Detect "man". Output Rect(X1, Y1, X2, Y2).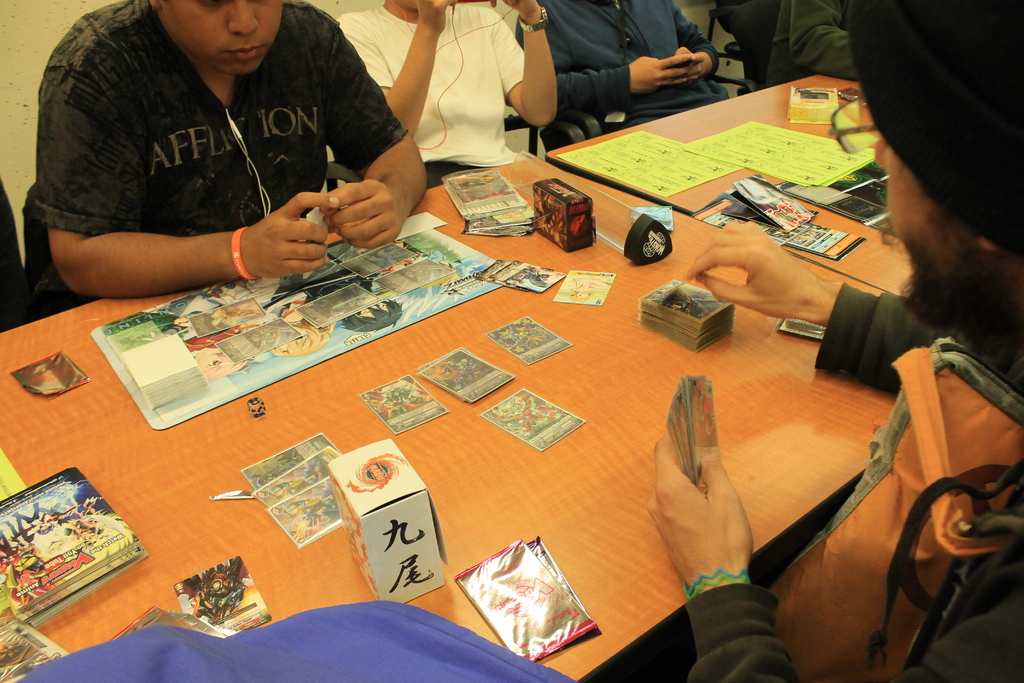
Rect(644, 0, 1023, 682).
